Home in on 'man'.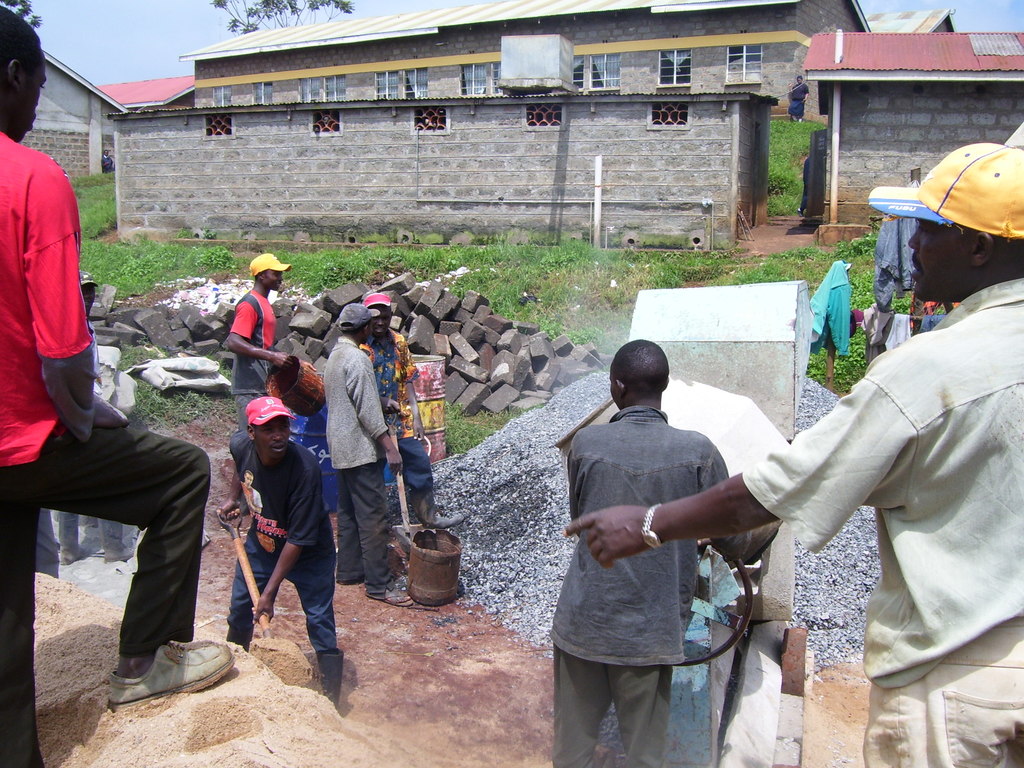
Homed in at [61,272,134,566].
